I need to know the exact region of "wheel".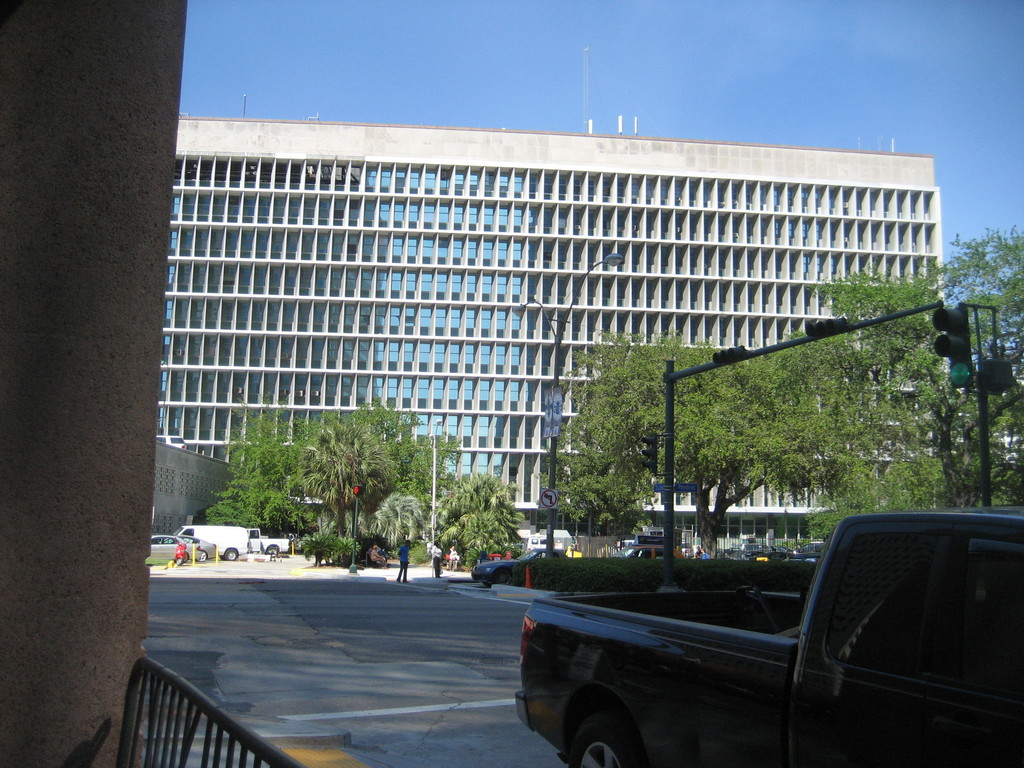
Region: x1=493 y1=565 x2=512 y2=582.
